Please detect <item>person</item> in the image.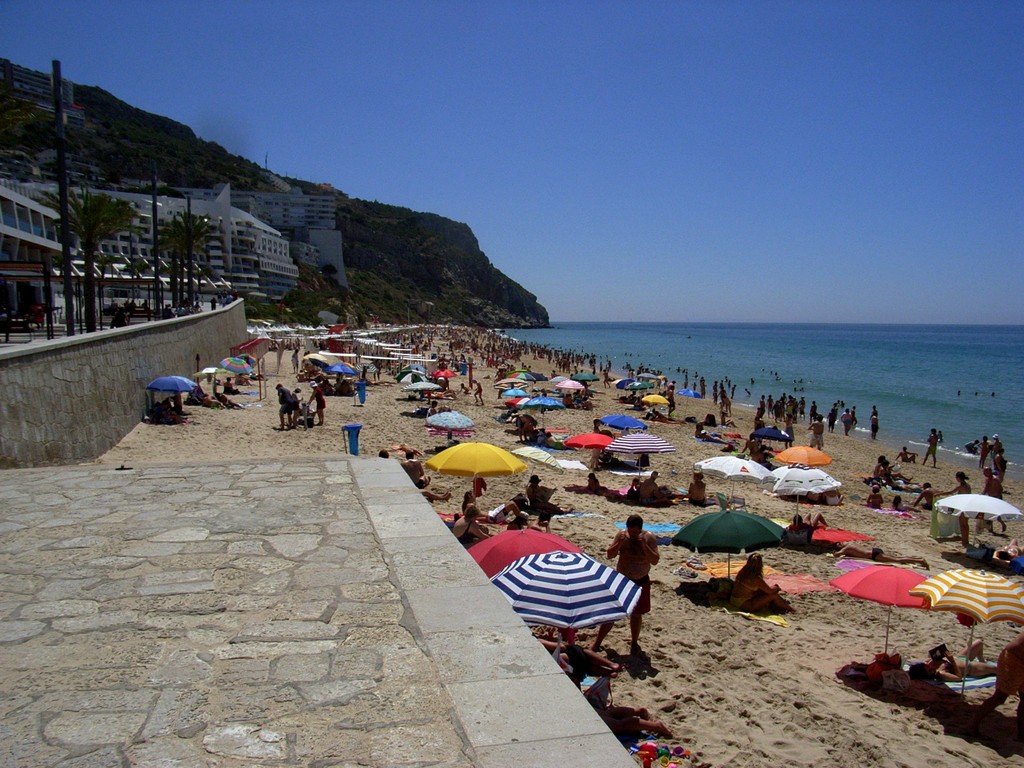
rect(598, 705, 670, 738).
